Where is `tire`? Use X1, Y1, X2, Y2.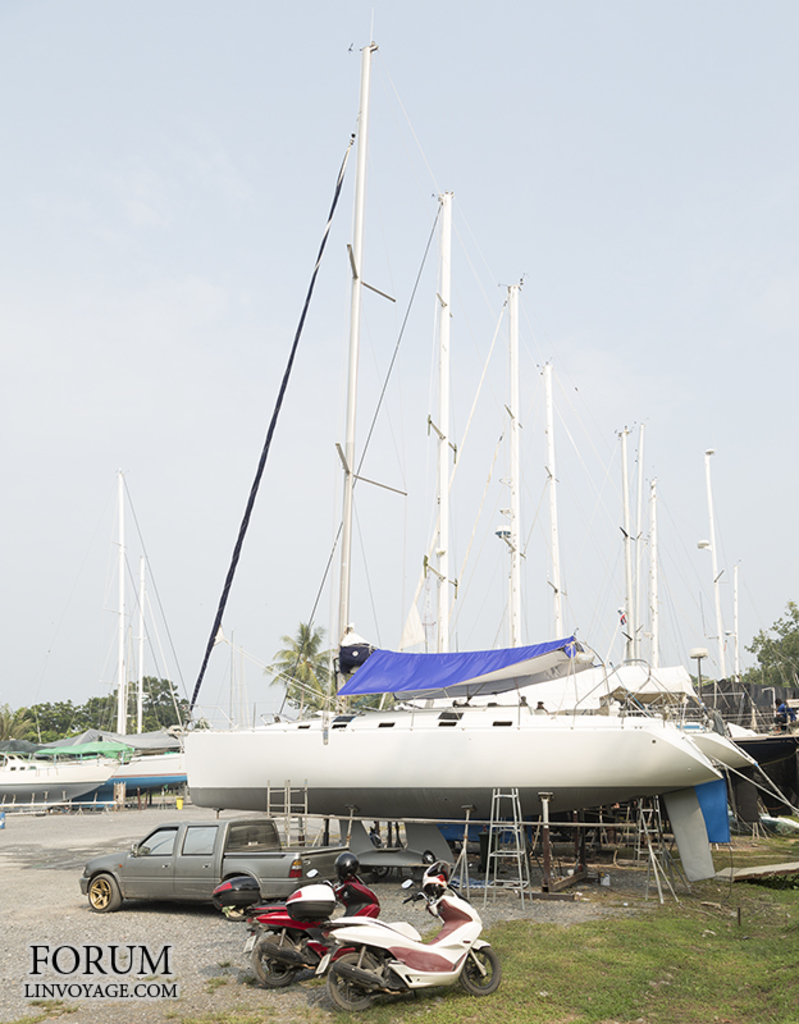
325, 951, 376, 1014.
